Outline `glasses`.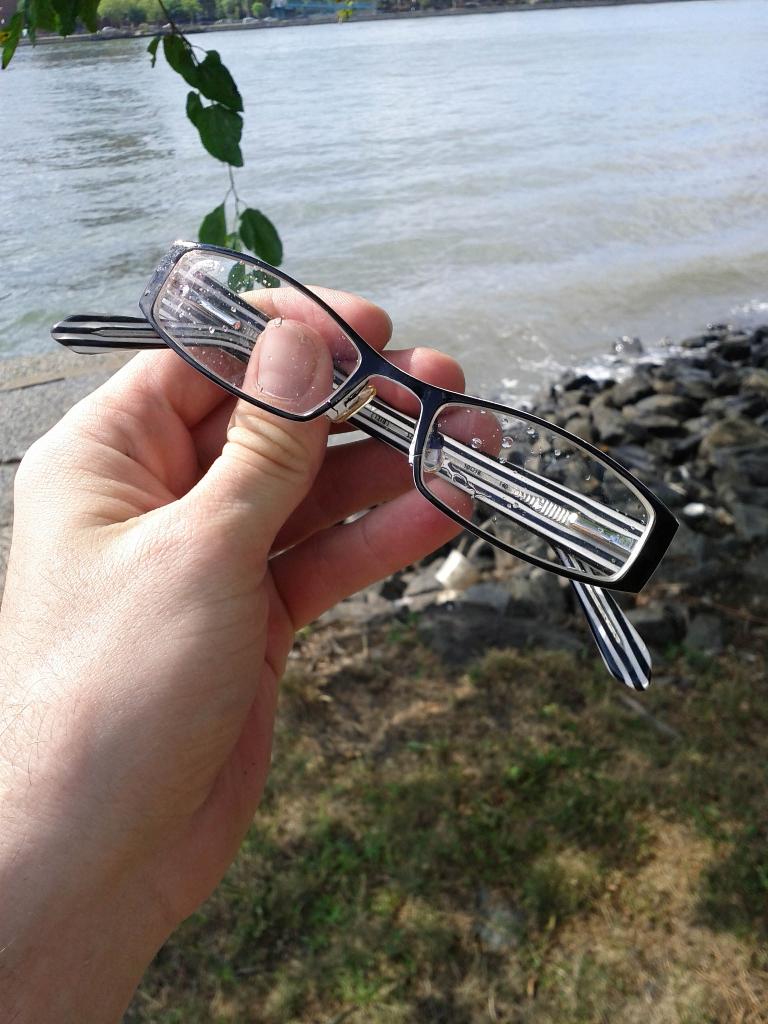
Outline: (79,297,646,604).
